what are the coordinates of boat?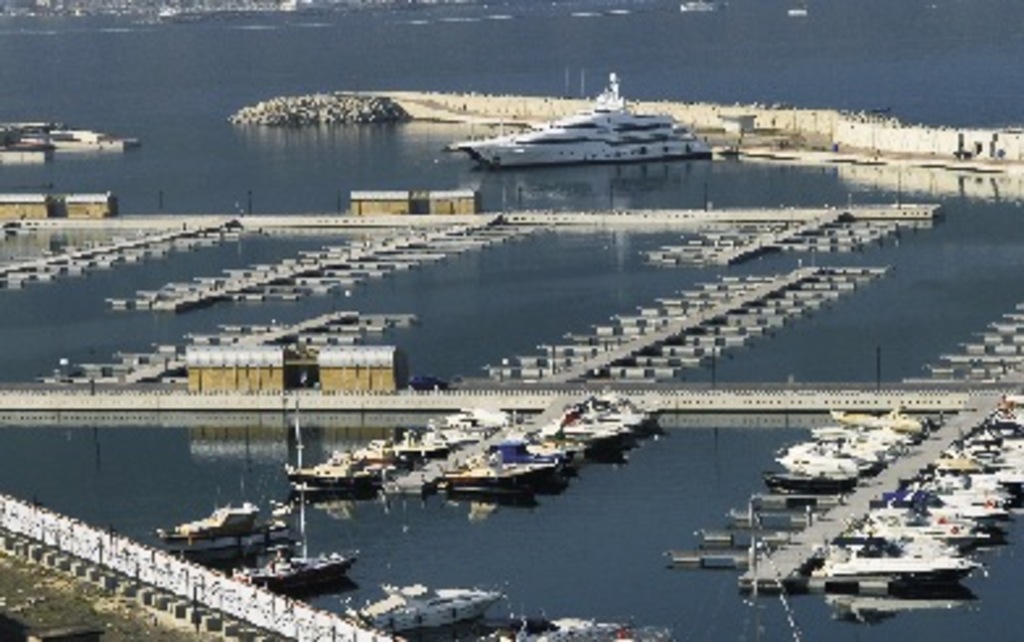
rect(430, 66, 718, 168).
